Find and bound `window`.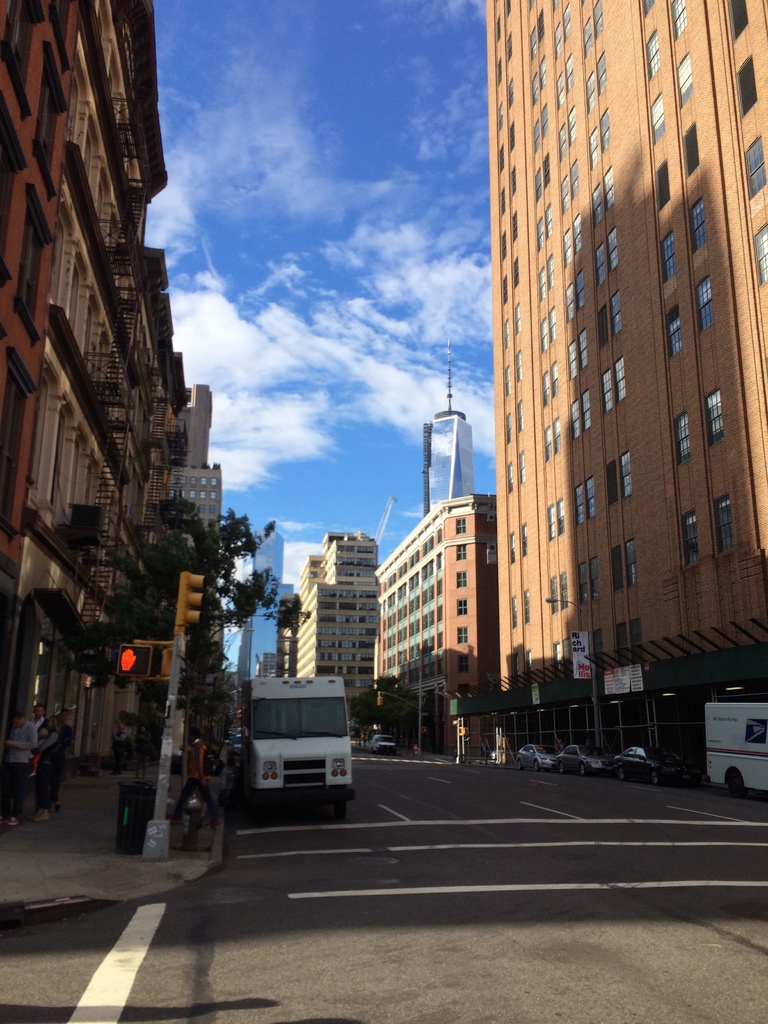
Bound: [x1=612, y1=217, x2=617, y2=275].
